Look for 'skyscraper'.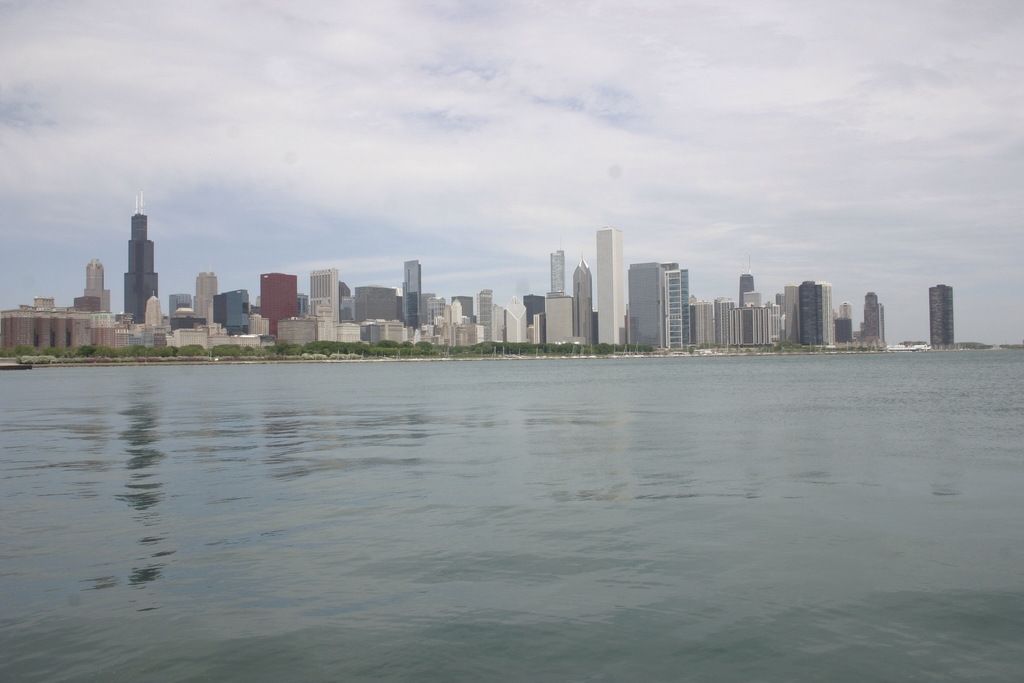
Found: Rect(260, 273, 299, 336).
